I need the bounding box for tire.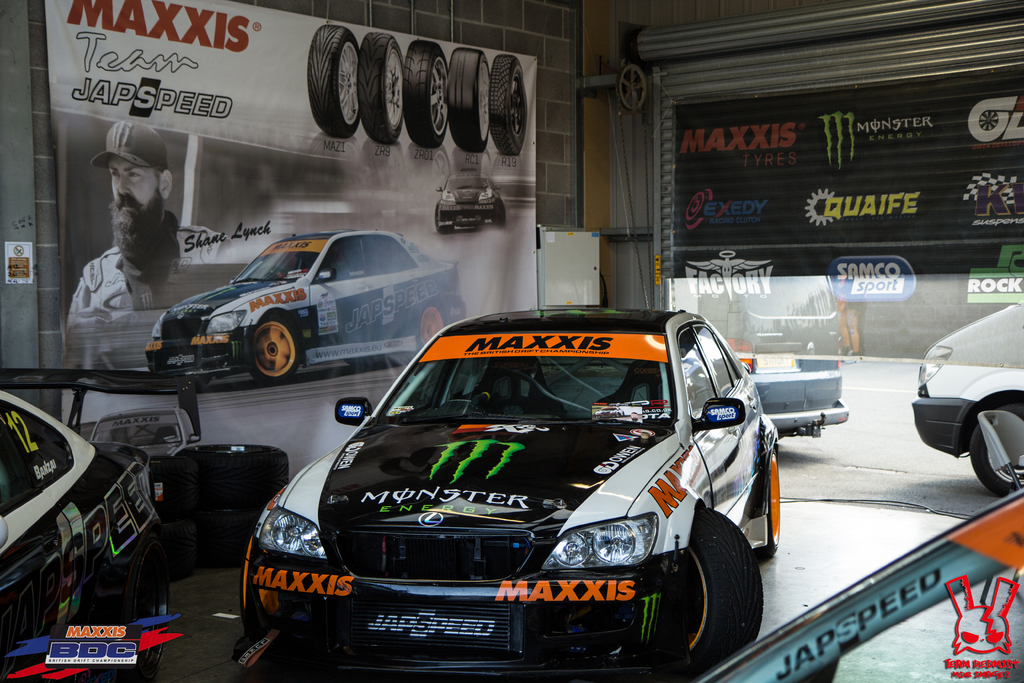
Here it is: 416, 304, 447, 348.
